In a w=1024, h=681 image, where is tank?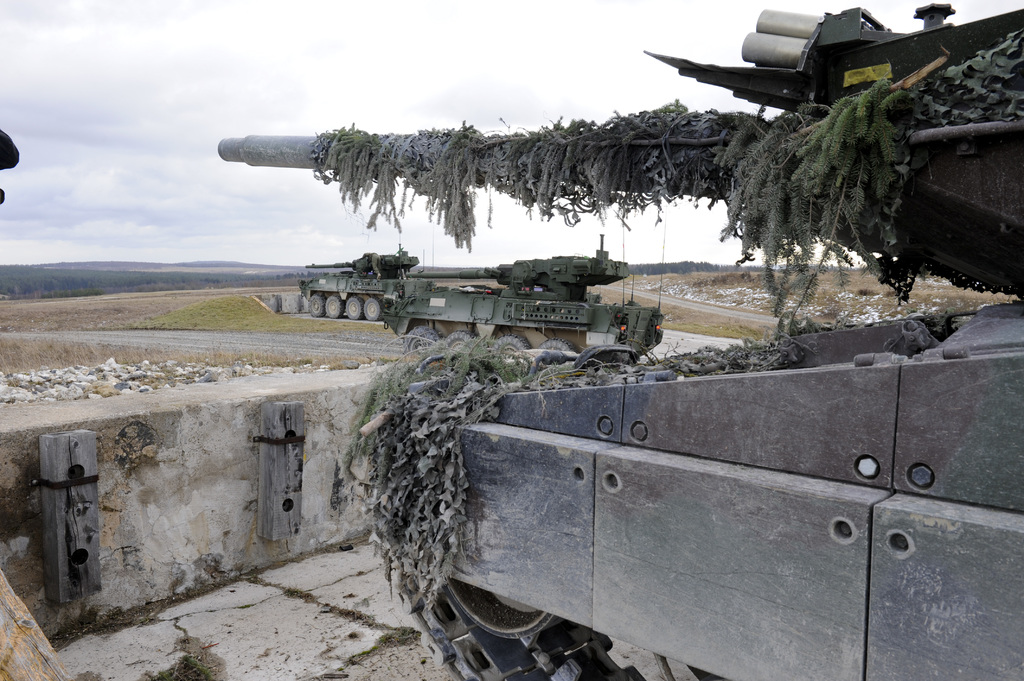
pyautogui.locateOnScreen(219, 1, 1023, 680).
